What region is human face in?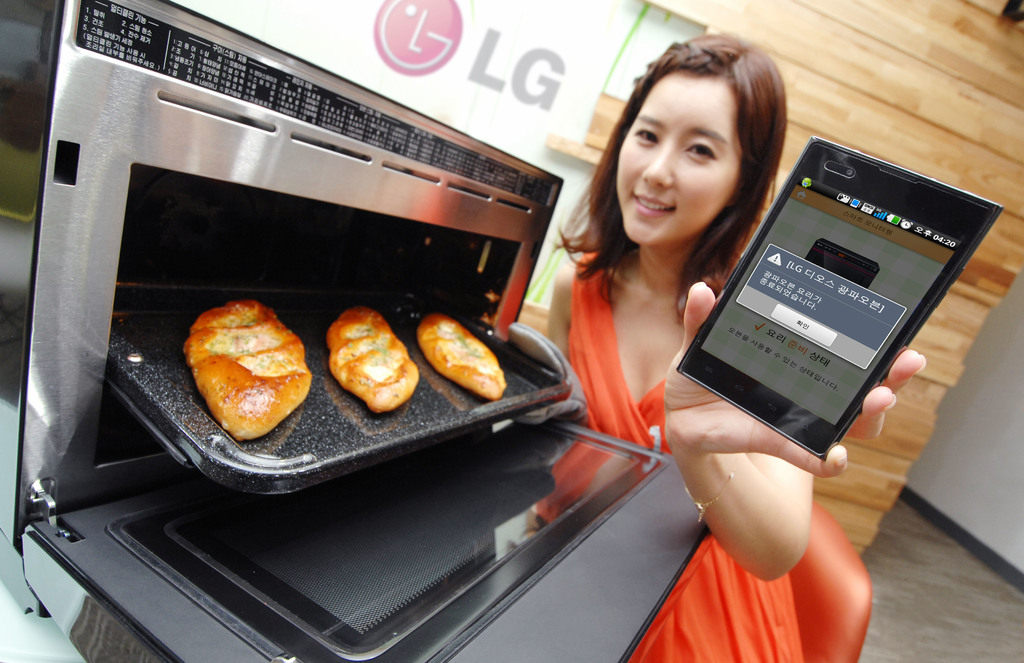
BBox(615, 76, 744, 248).
